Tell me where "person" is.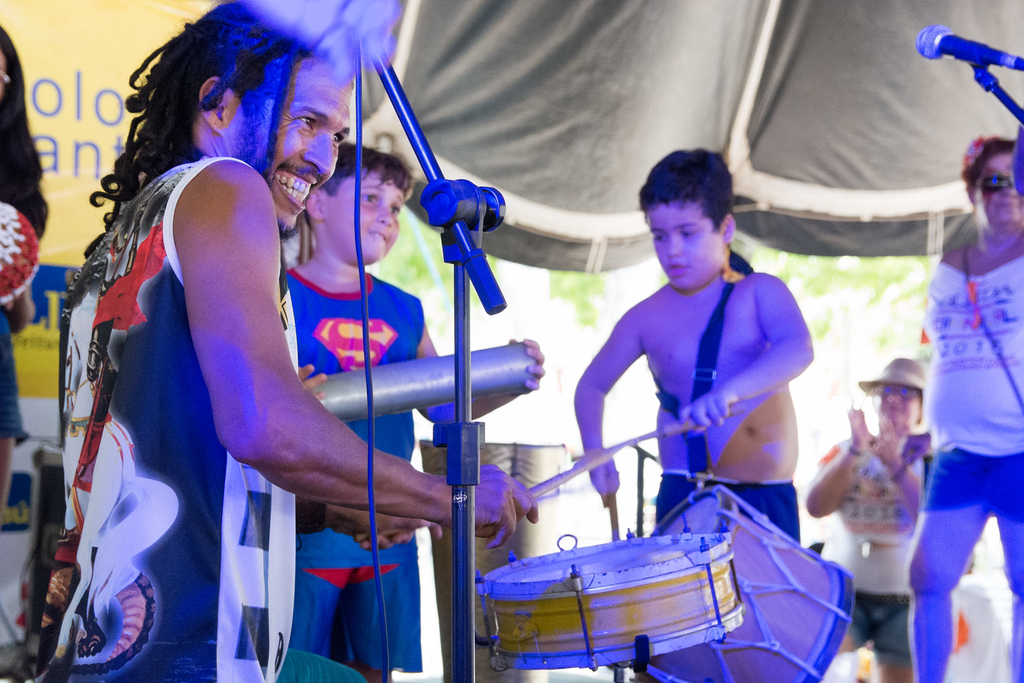
"person" is at (277,140,548,682).
